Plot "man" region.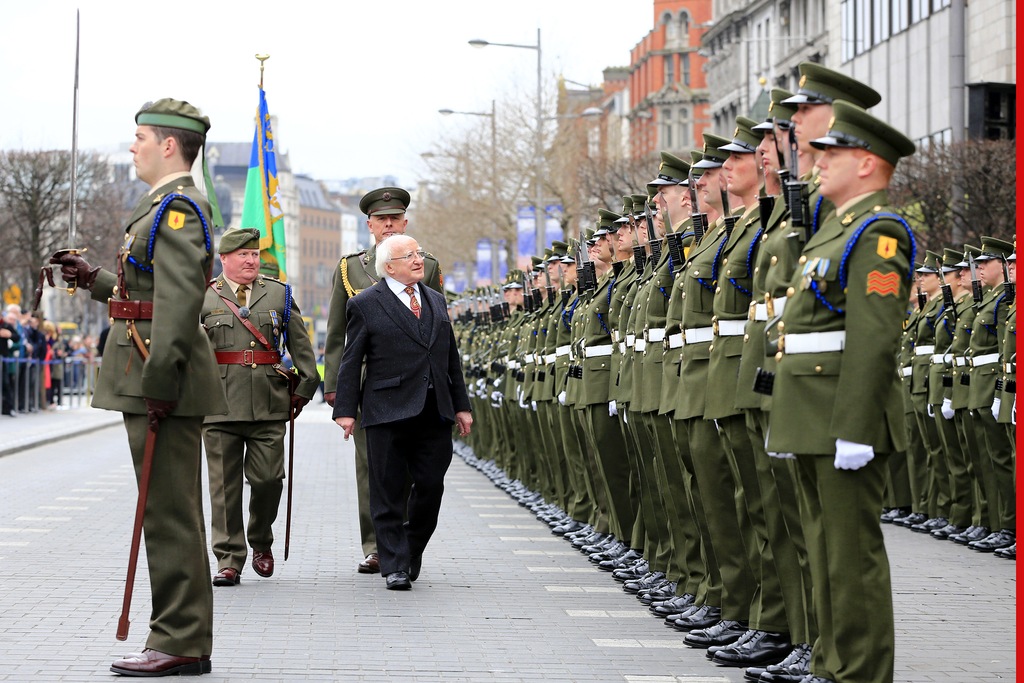
Plotted at crop(197, 232, 318, 588).
